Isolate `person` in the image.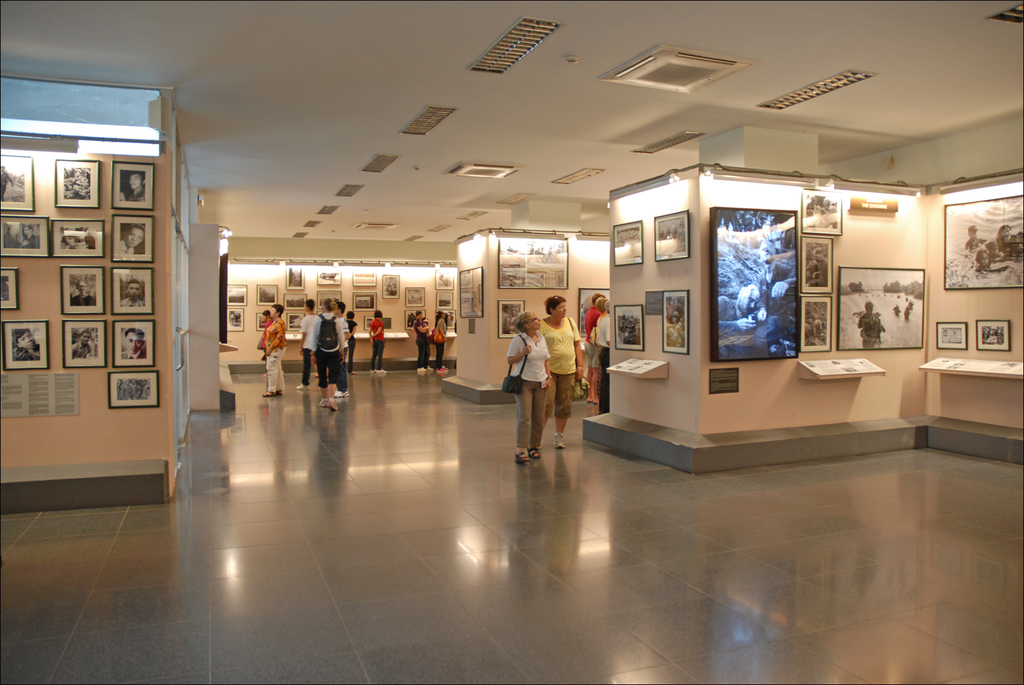
Isolated region: detection(718, 285, 768, 337).
